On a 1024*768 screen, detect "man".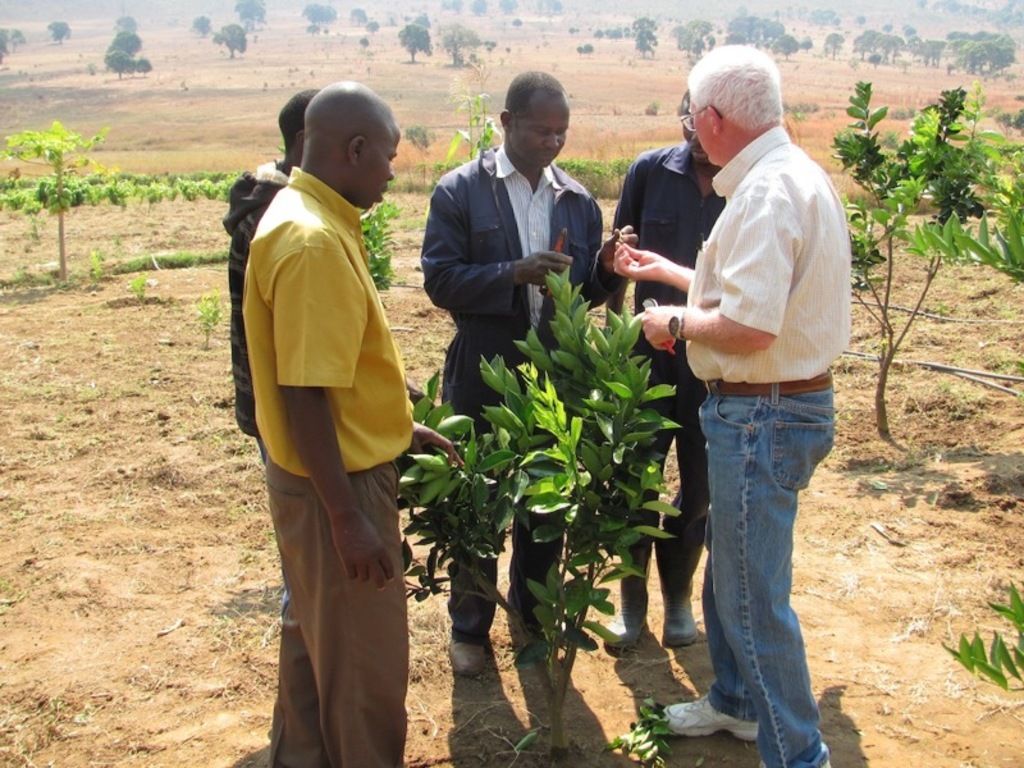
bbox=(219, 83, 320, 458).
